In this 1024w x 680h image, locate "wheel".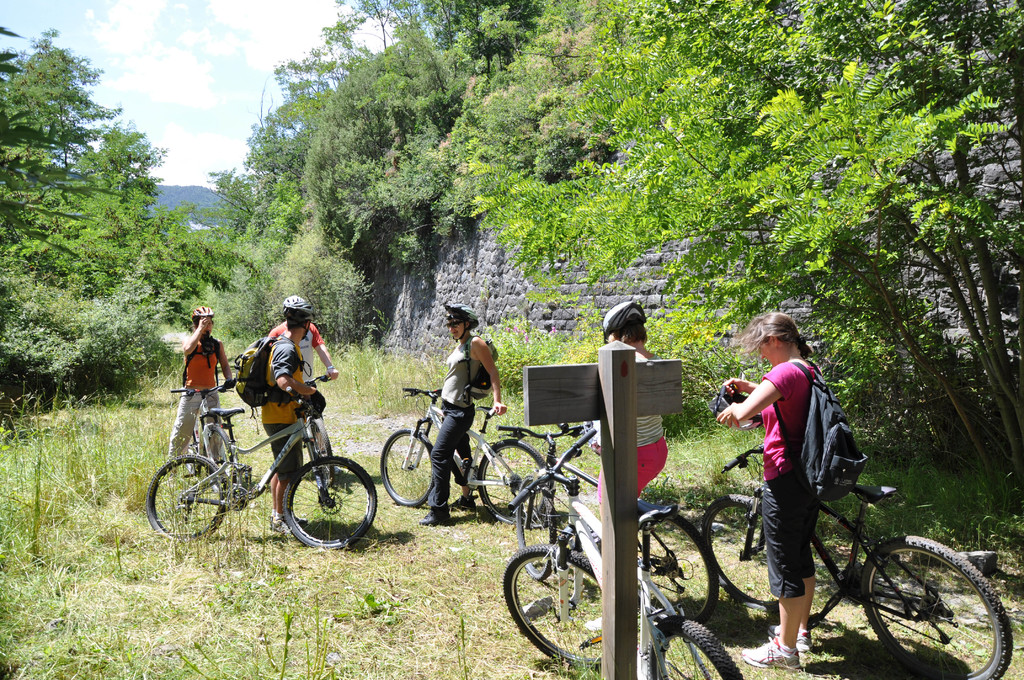
Bounding box: Rect(628, 510, 719, 622).
